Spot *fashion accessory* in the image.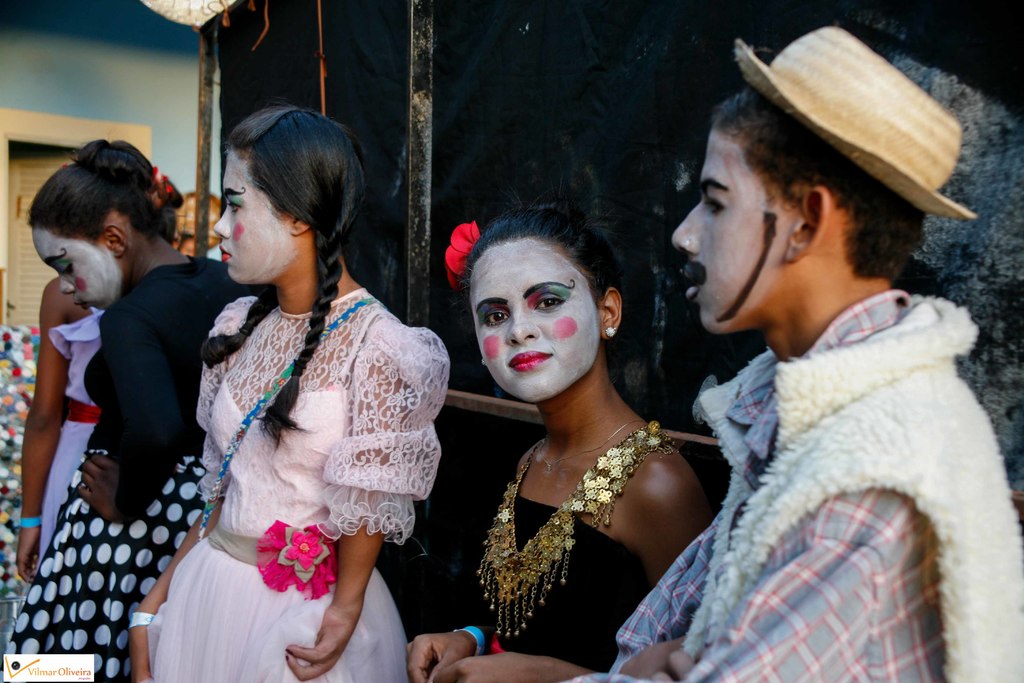
*fashion accessory* found at box=[18, 517, 43, 528].
